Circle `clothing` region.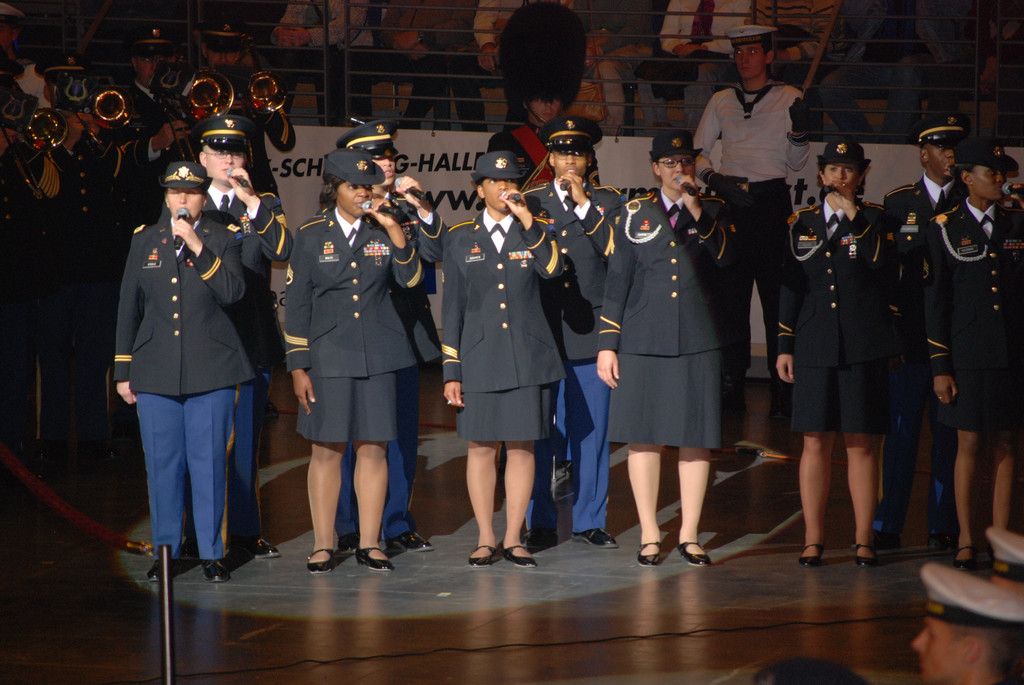
Region: (x1=484, y1=111, x2=599, y2=200).
